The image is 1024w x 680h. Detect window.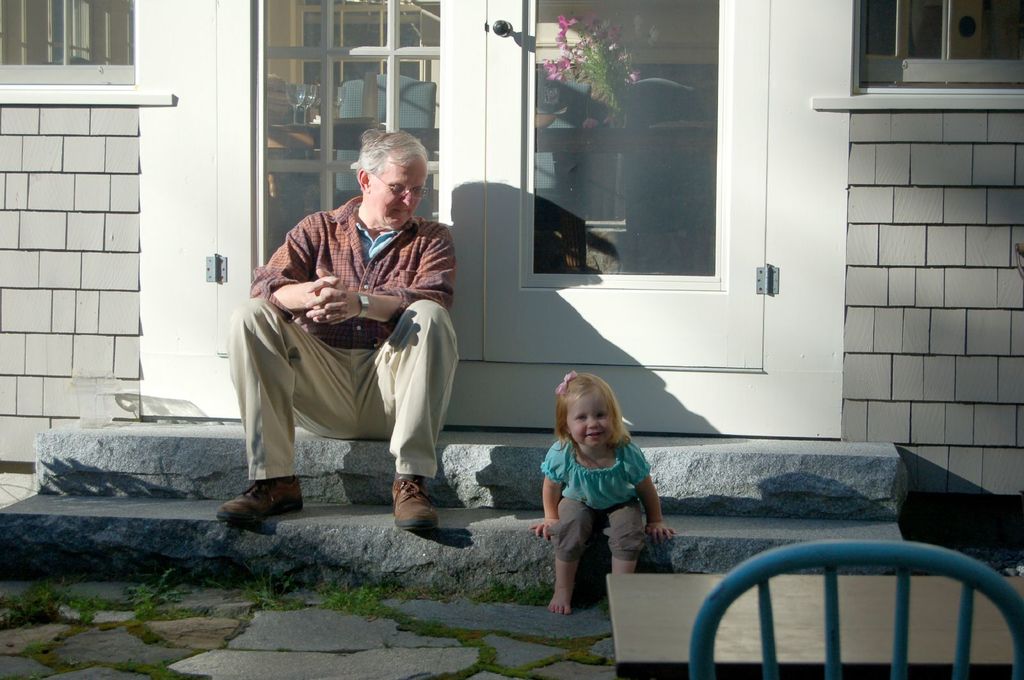
Detection: [860, 0, 1023, 93].
